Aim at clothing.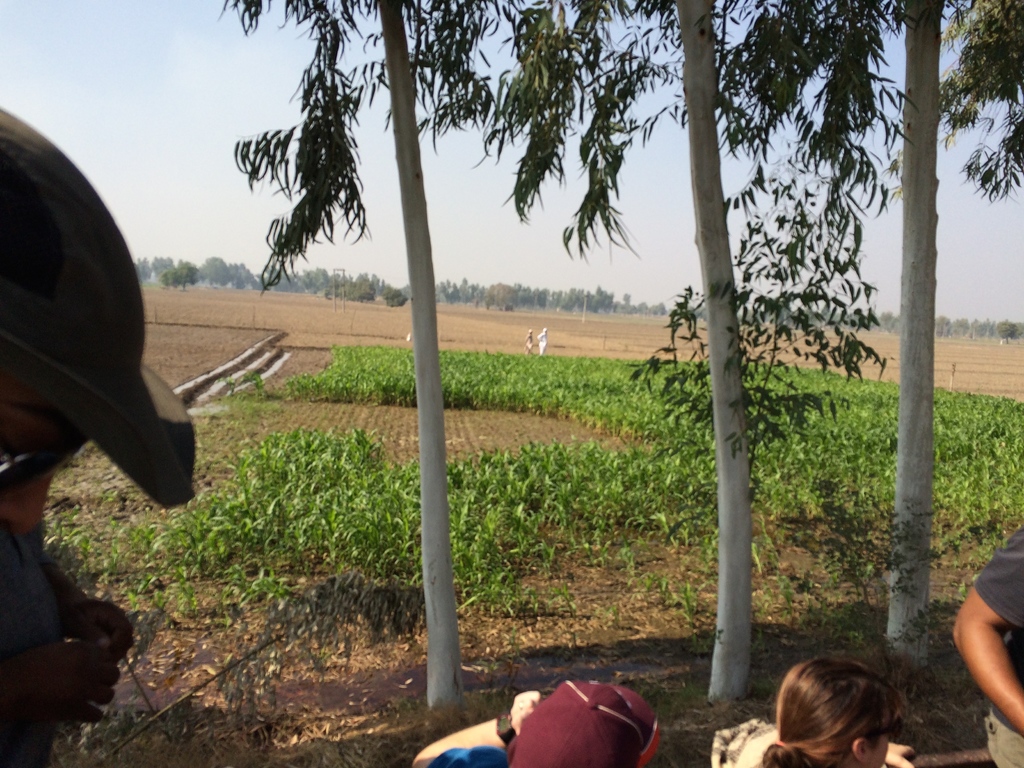
Aimed at x1=424, y1=736, x2=506, y2=767.
